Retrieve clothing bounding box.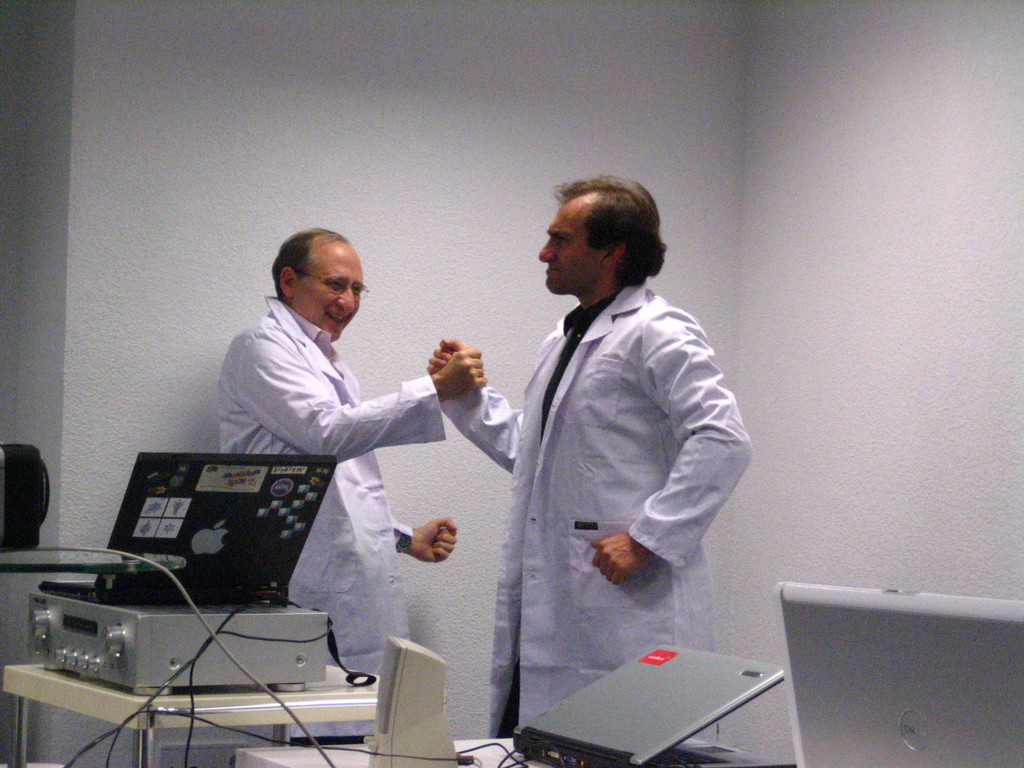
Bounding box: <box>435,267,760,738</box>.
